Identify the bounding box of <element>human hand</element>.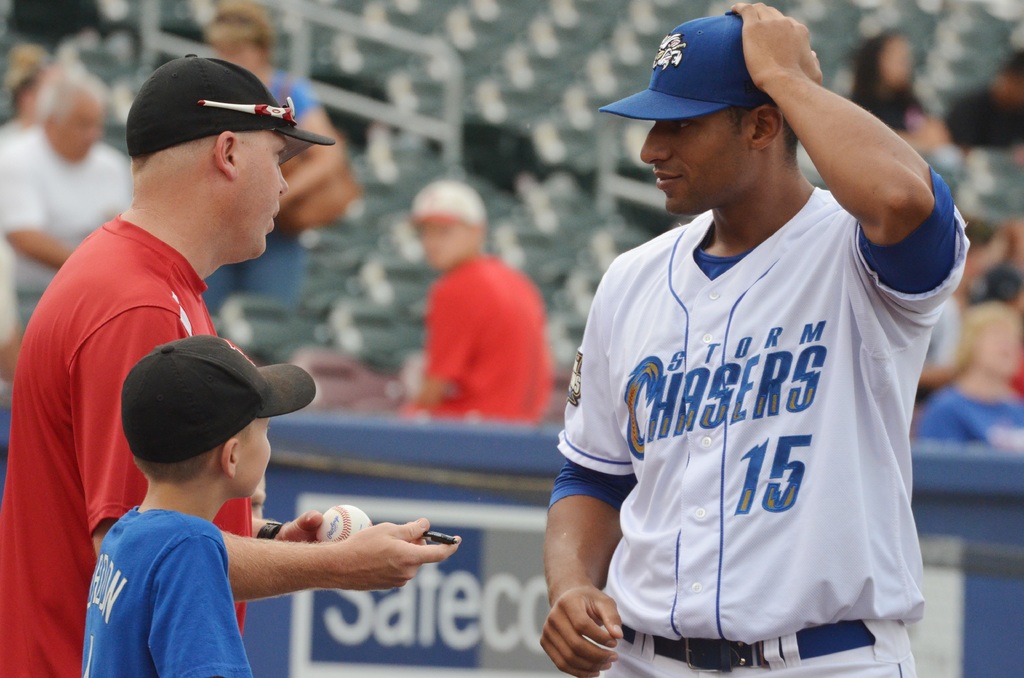
330,517,465,592.
